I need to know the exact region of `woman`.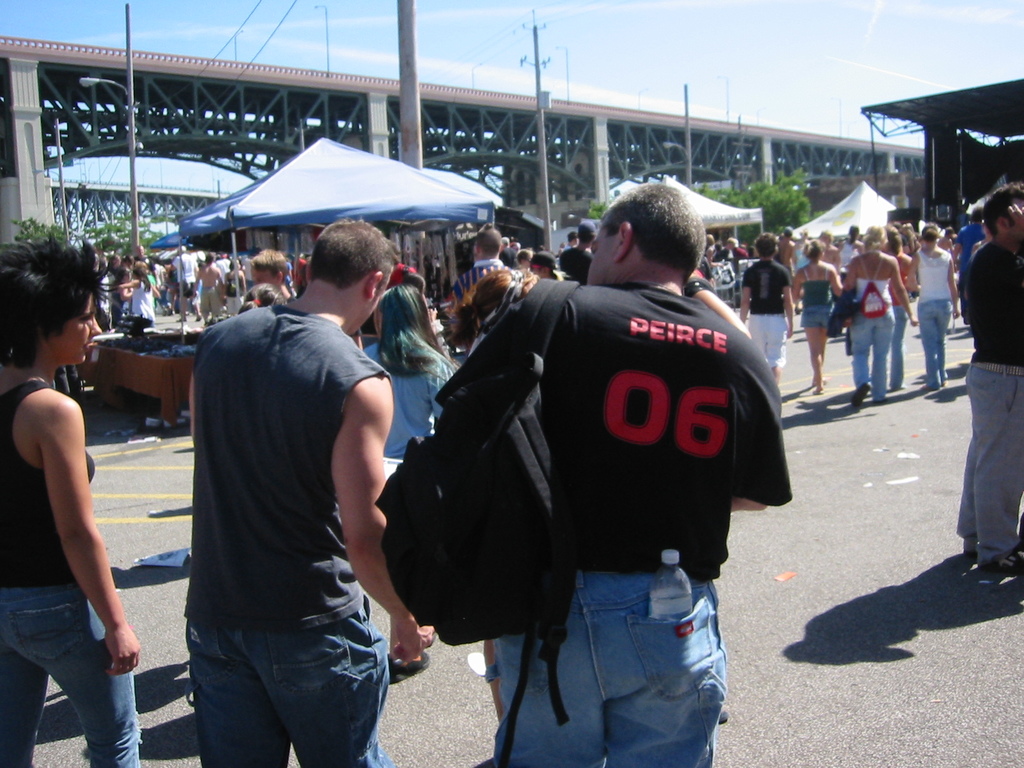
Region: <region>787, 239, 846, 394</region>.
